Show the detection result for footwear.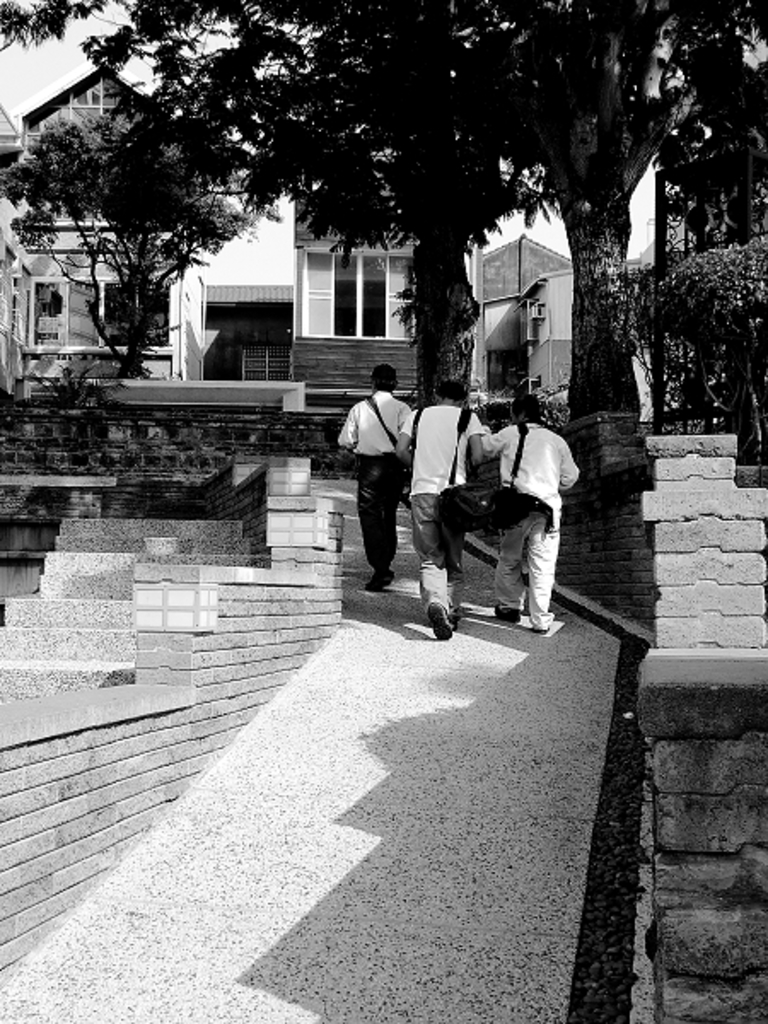
454, 599, 463, 620.
